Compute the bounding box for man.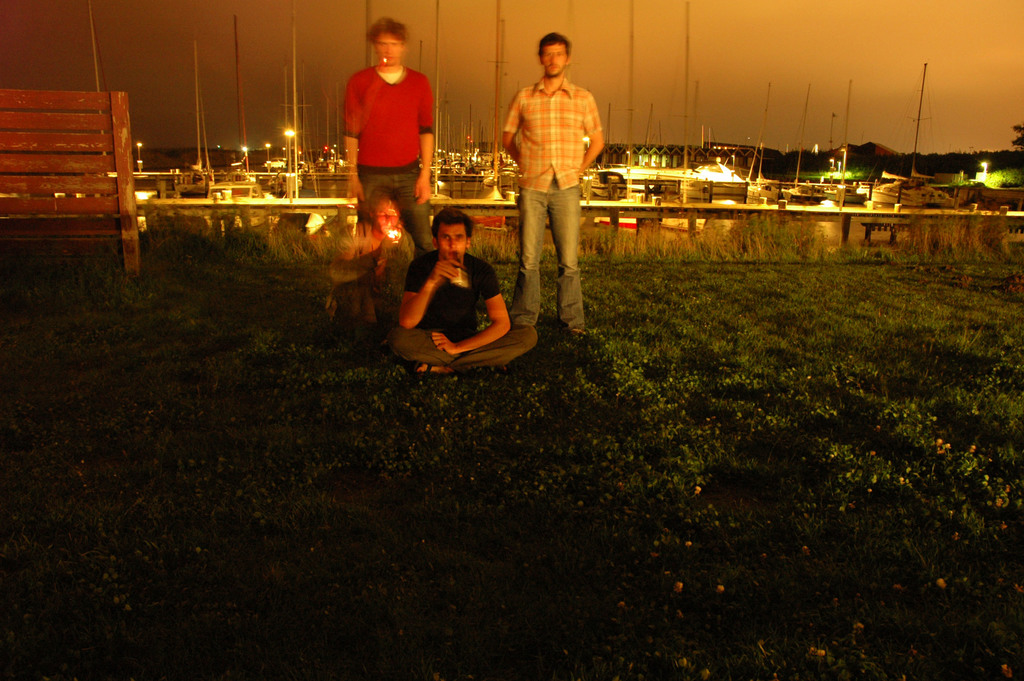
[left=504, top=33, right=611, bottom=350].
